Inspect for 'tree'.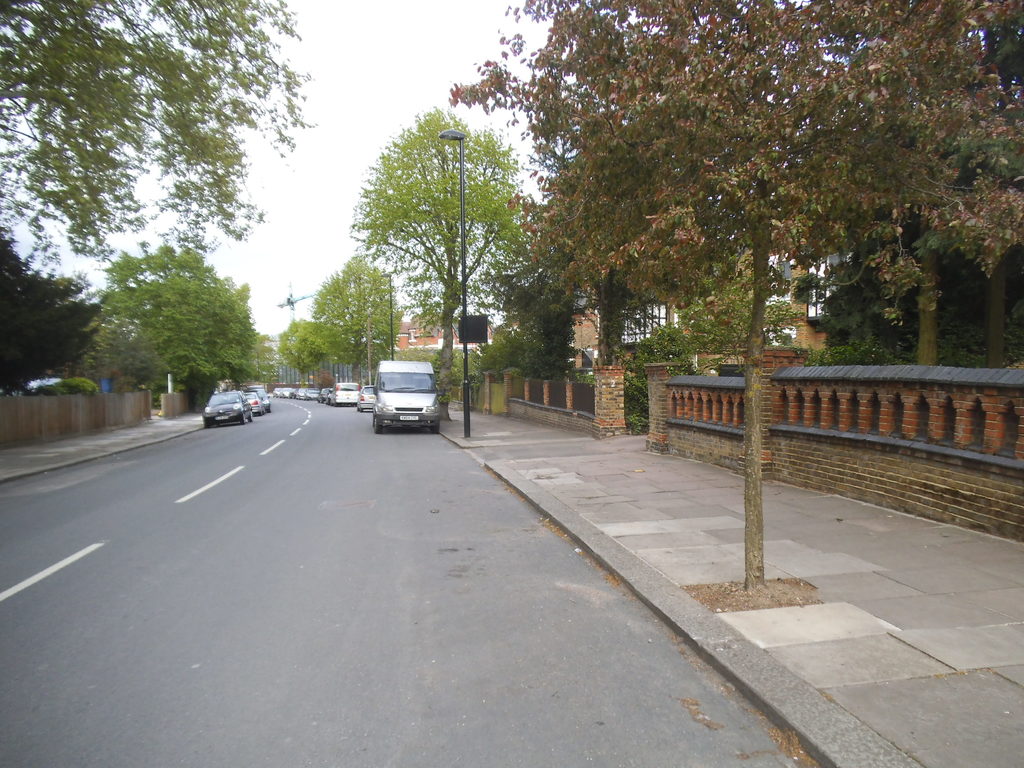
Inspection: x1=308 y1=253 x2=397 y2=385.
